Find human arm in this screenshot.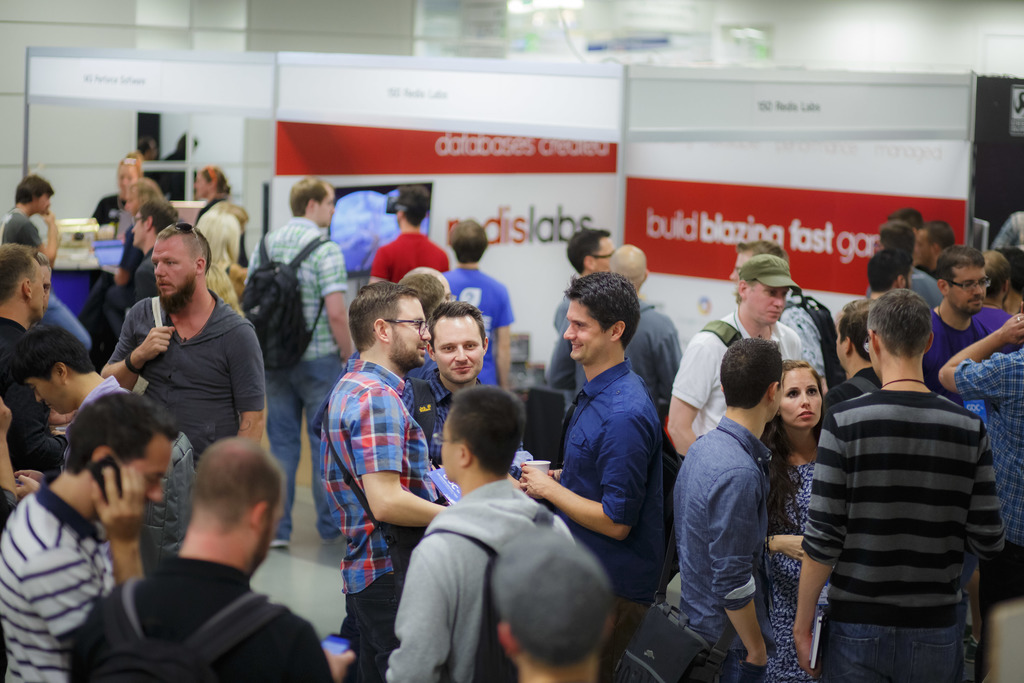
The bounding box for human arm is pyautogui.locateOnScreen(366, 244, 390, 286).
